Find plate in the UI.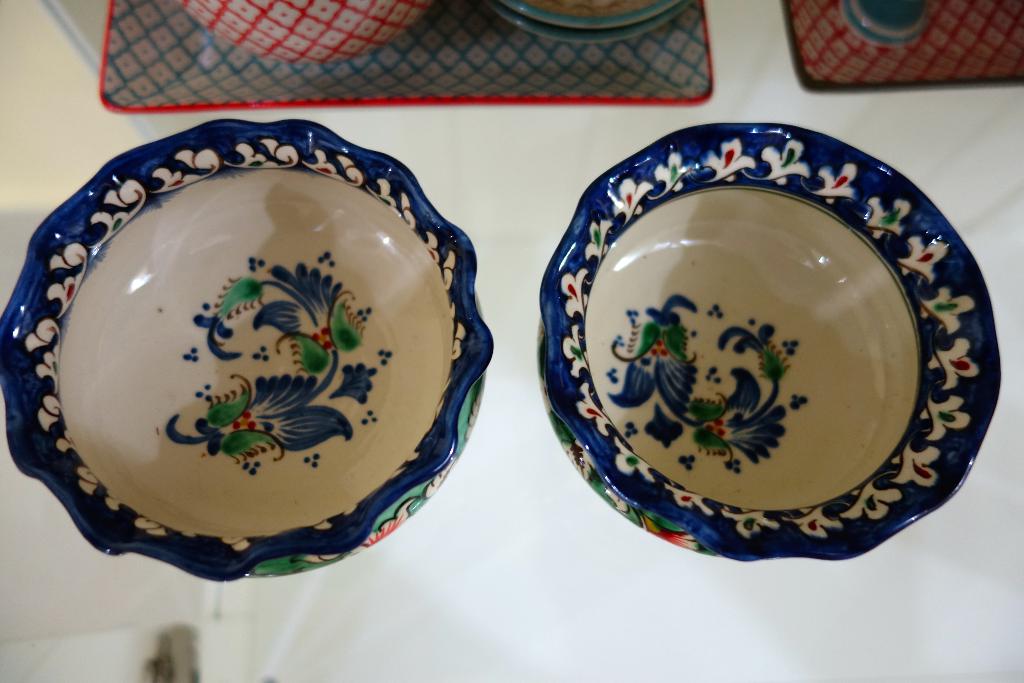
UI element at 482,0,687,47.
